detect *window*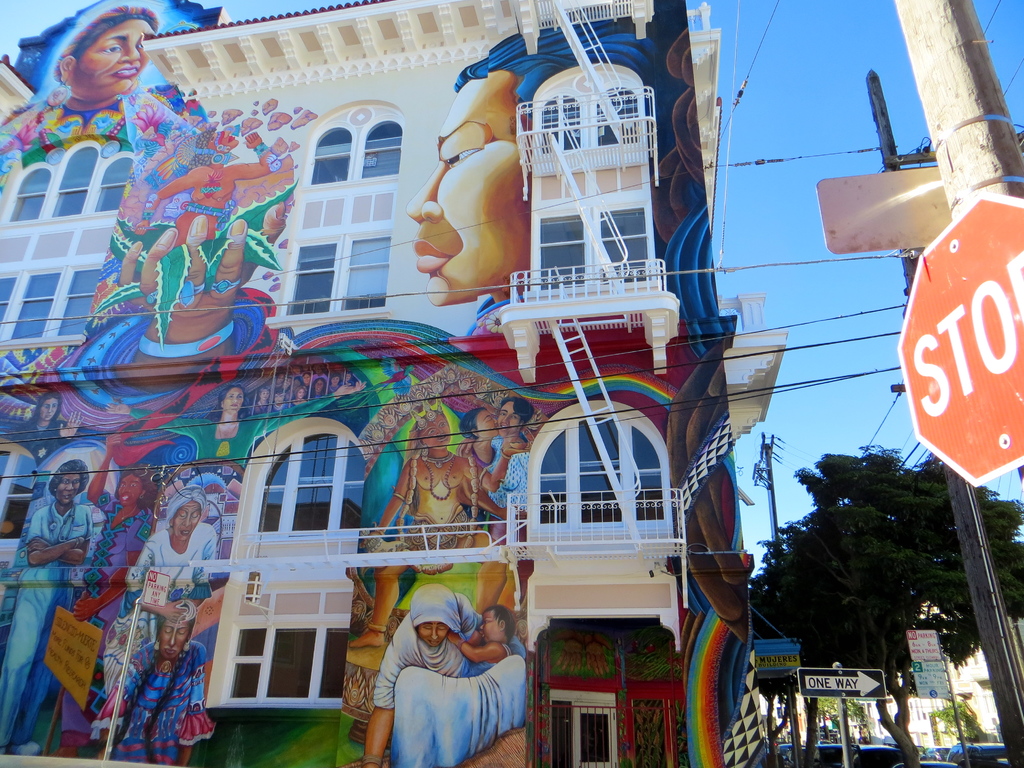
bbox=(582, 413, 621, 523)
